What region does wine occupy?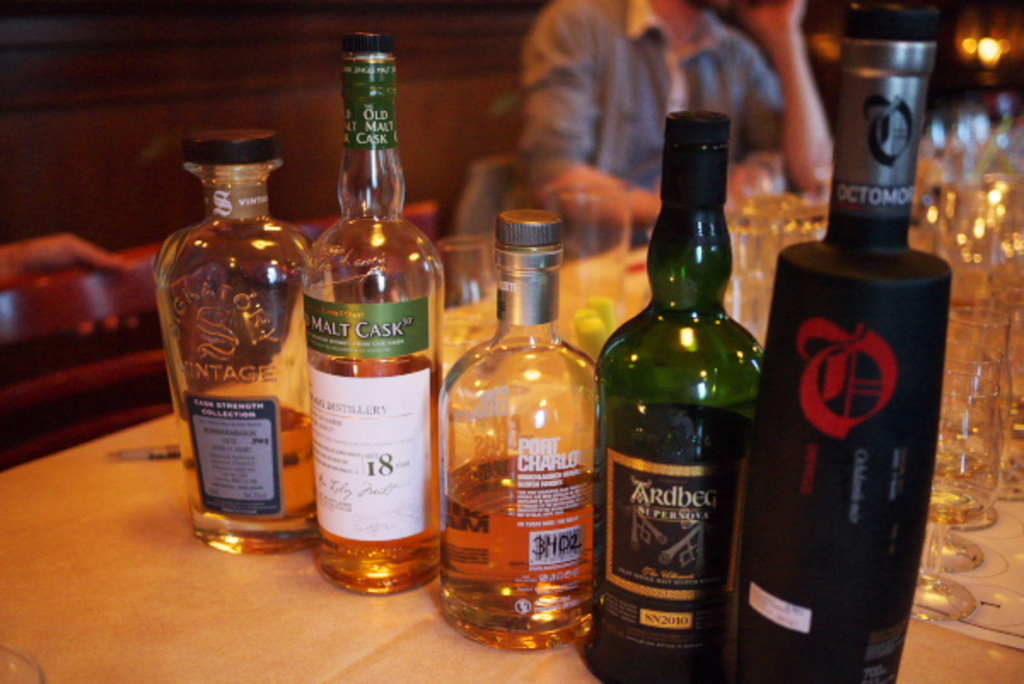
BBox(587, 111, 768, 682).
